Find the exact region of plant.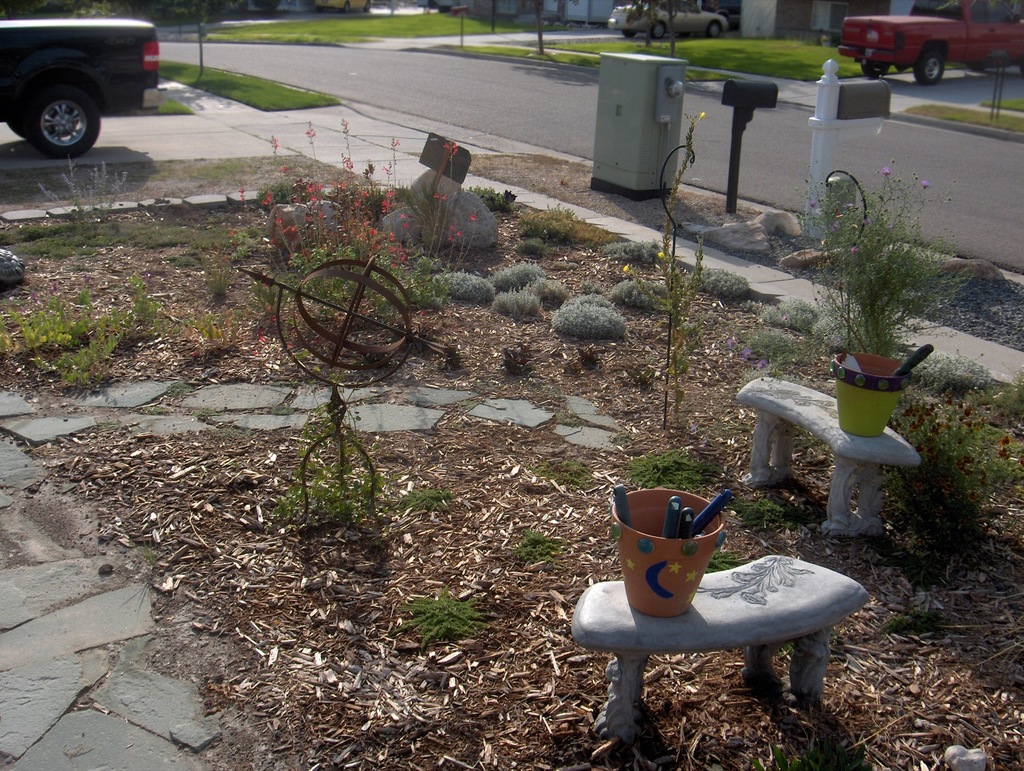
Exact region: left=465, top=185, right=524, bottom=212.
